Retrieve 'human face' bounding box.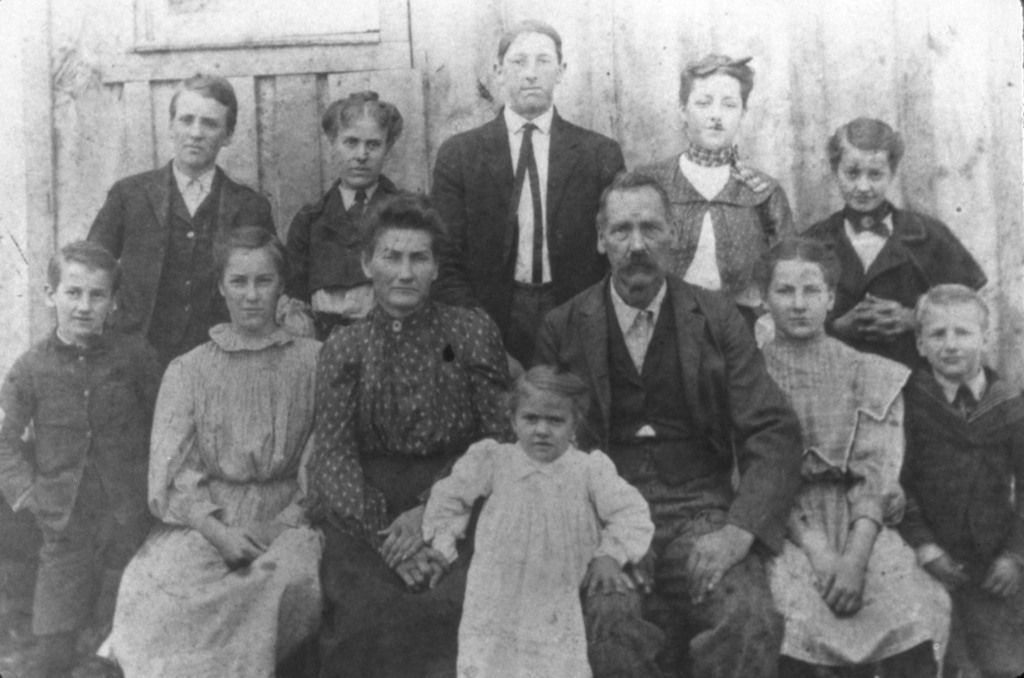
Bounding box: x1=686 y1=70 x2=746 y2=154.
